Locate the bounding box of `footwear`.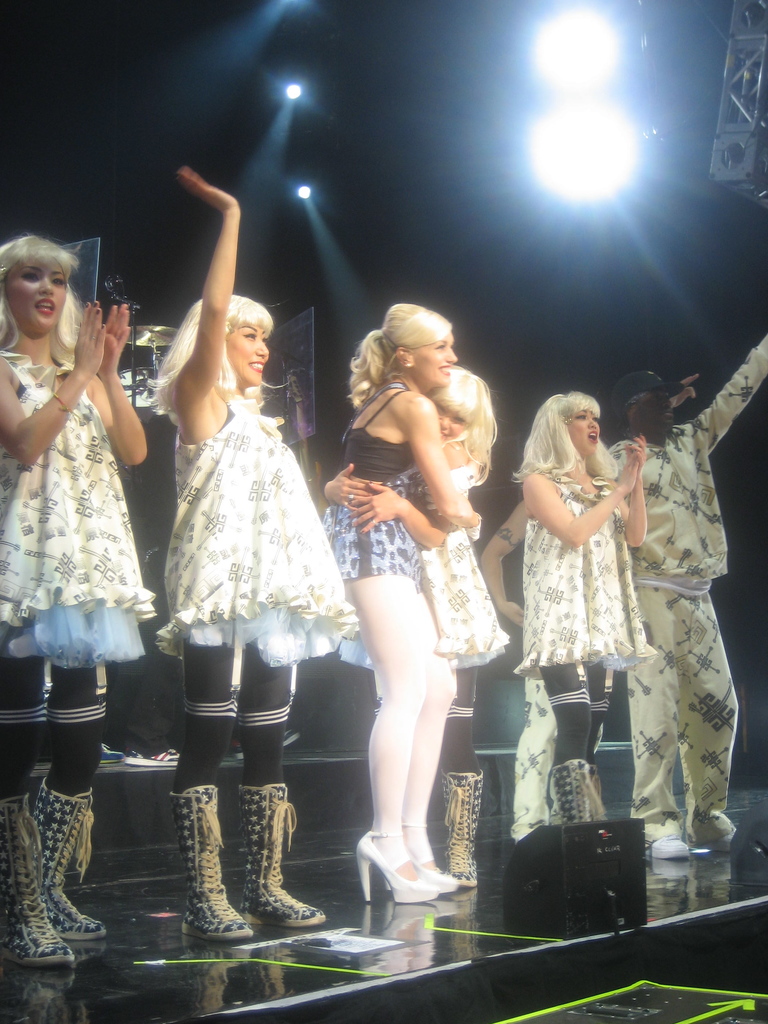
Bounding box: crop(0, 783, 72, 970).
